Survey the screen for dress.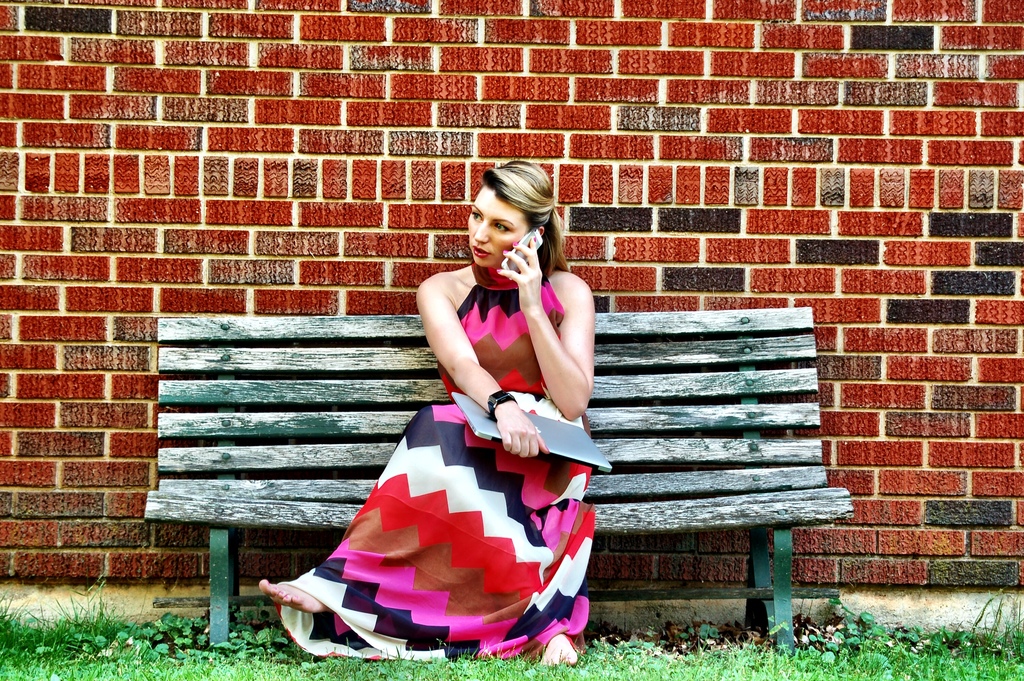
Survey found: l=321, t=255, r=591, b=632.
